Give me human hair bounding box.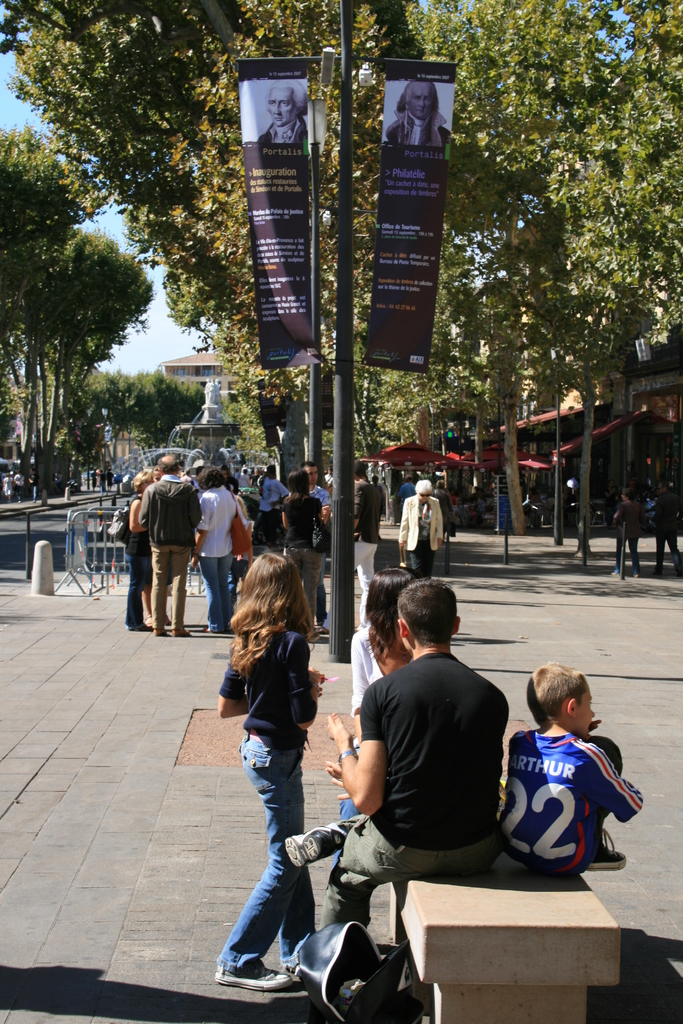
box(157, 454, 178, 473).
